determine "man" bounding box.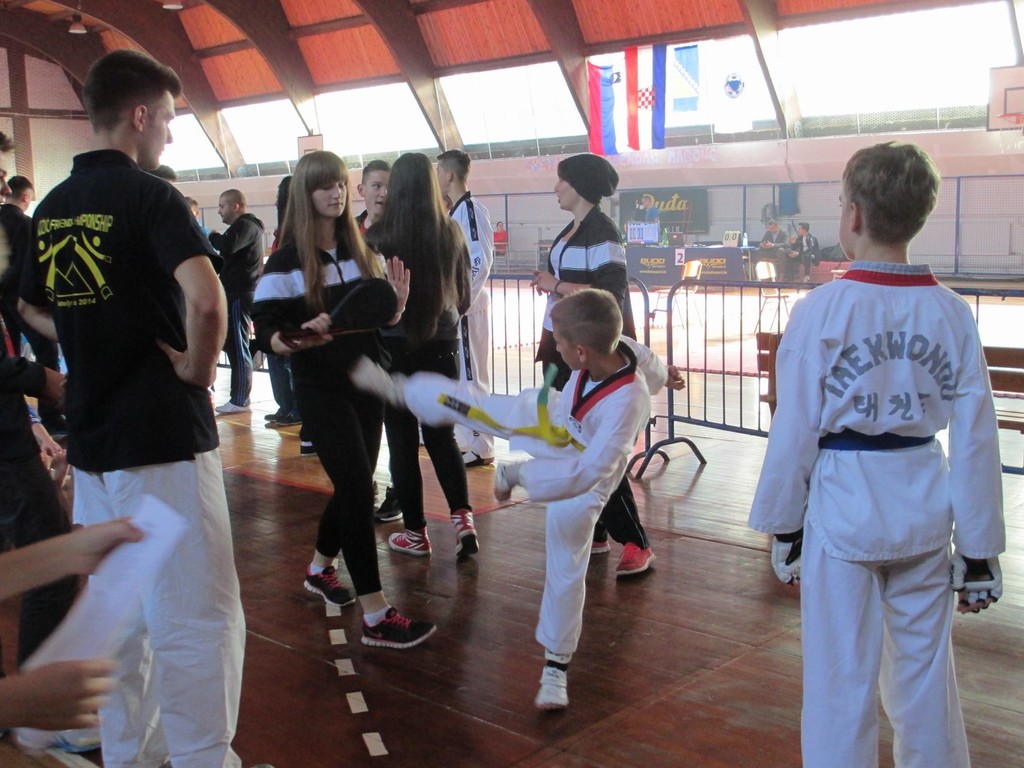
Determined: detection(22, 38, 242, 707).
